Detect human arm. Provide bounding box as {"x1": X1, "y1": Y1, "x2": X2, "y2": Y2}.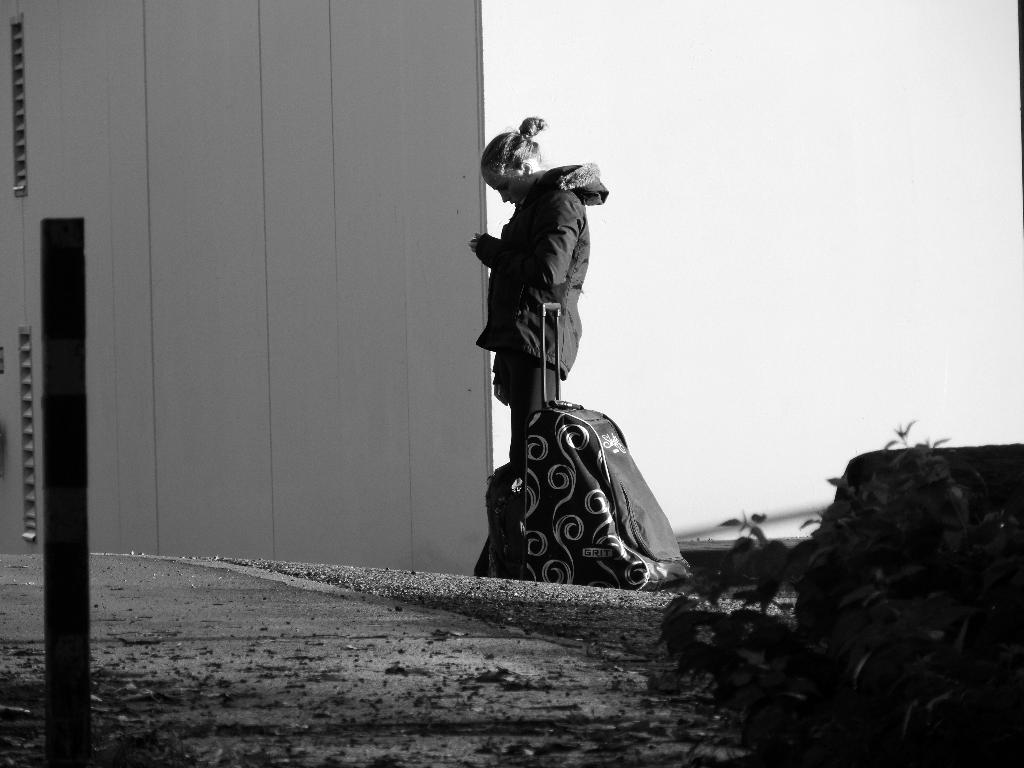
{"x1": 516, "y1": 184, "x2": 586, "y2": 314}.
